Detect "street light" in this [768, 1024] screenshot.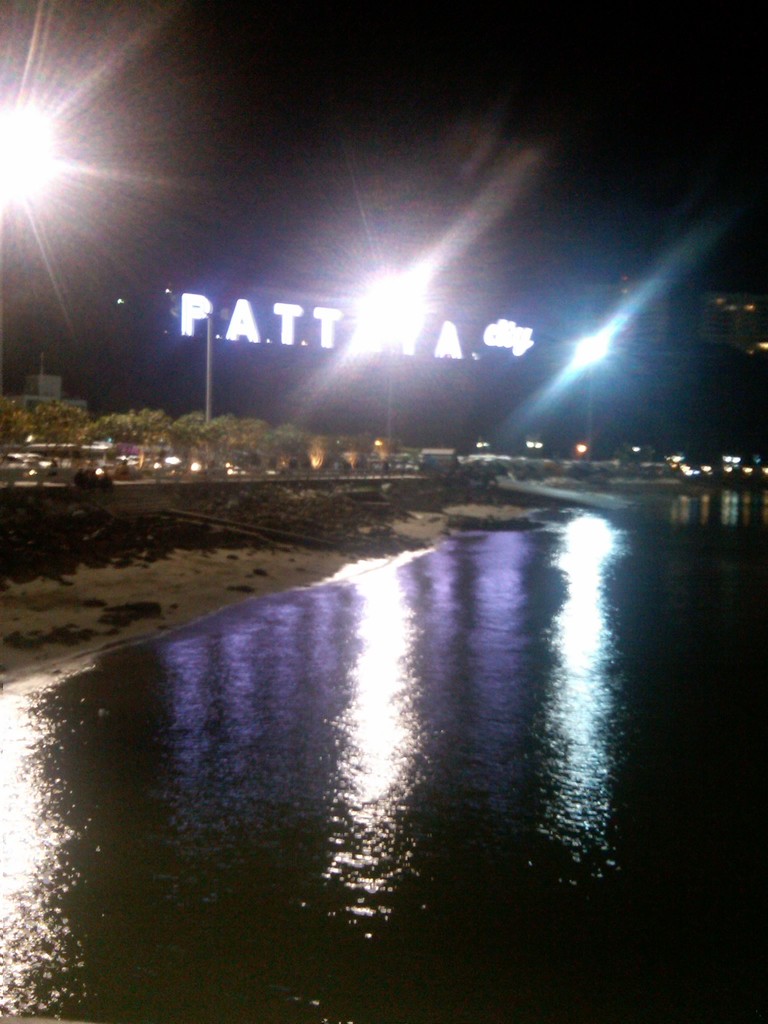
Detection: box=[0, 95, 67, 228].
